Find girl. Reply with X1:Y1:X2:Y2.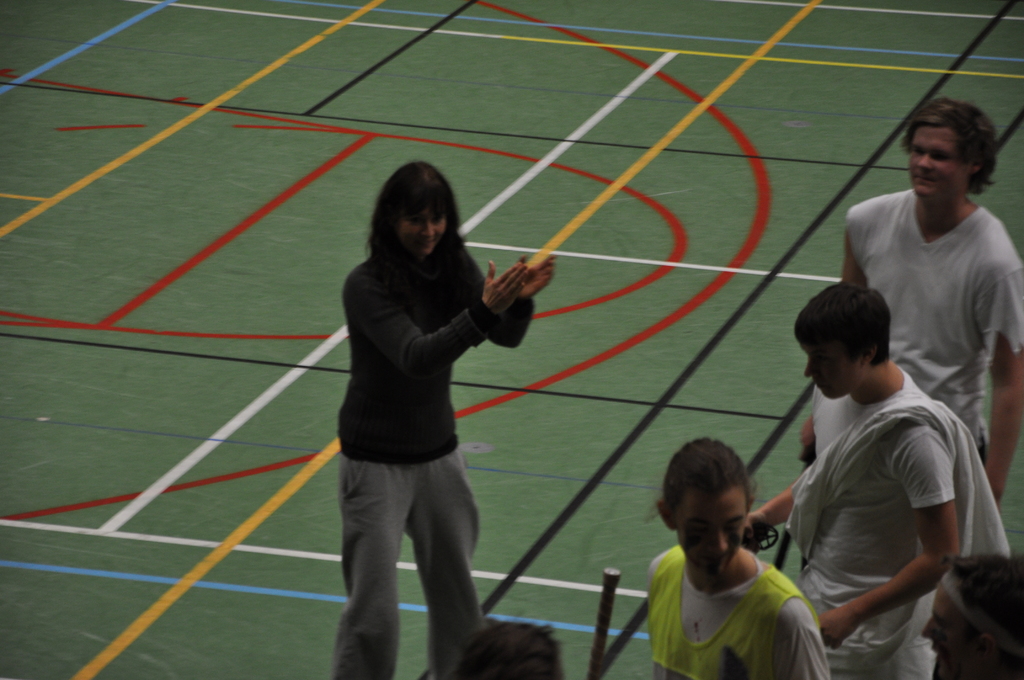
325:159:561:677.
